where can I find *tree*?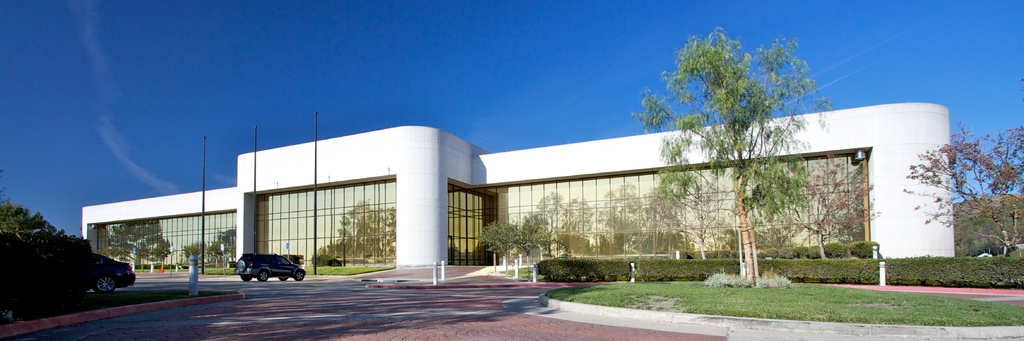
You can find it at region(765, 157, 879, 257).
